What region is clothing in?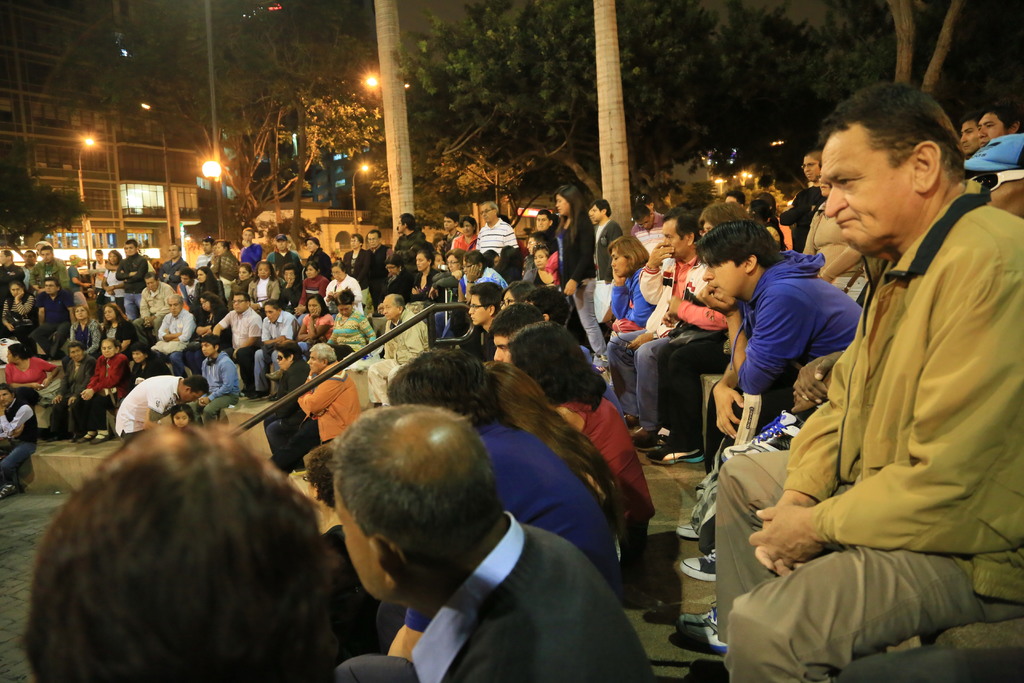
locate(94, 398, 119, 427).
